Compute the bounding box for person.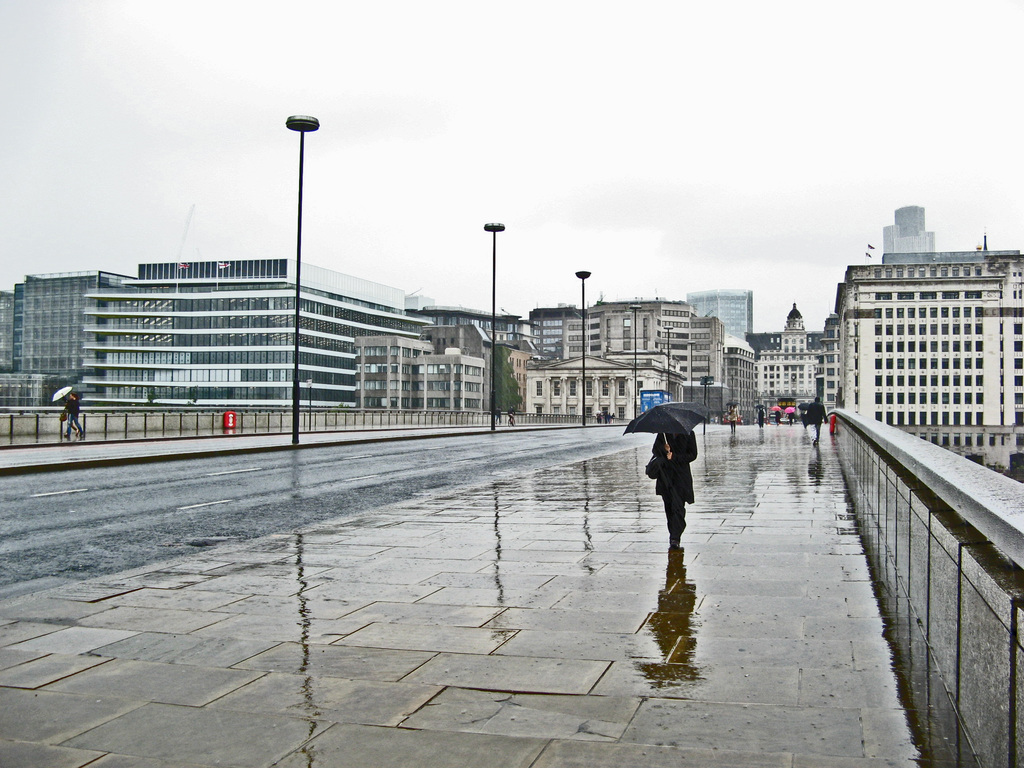
region(787, 412, 794, 426).
